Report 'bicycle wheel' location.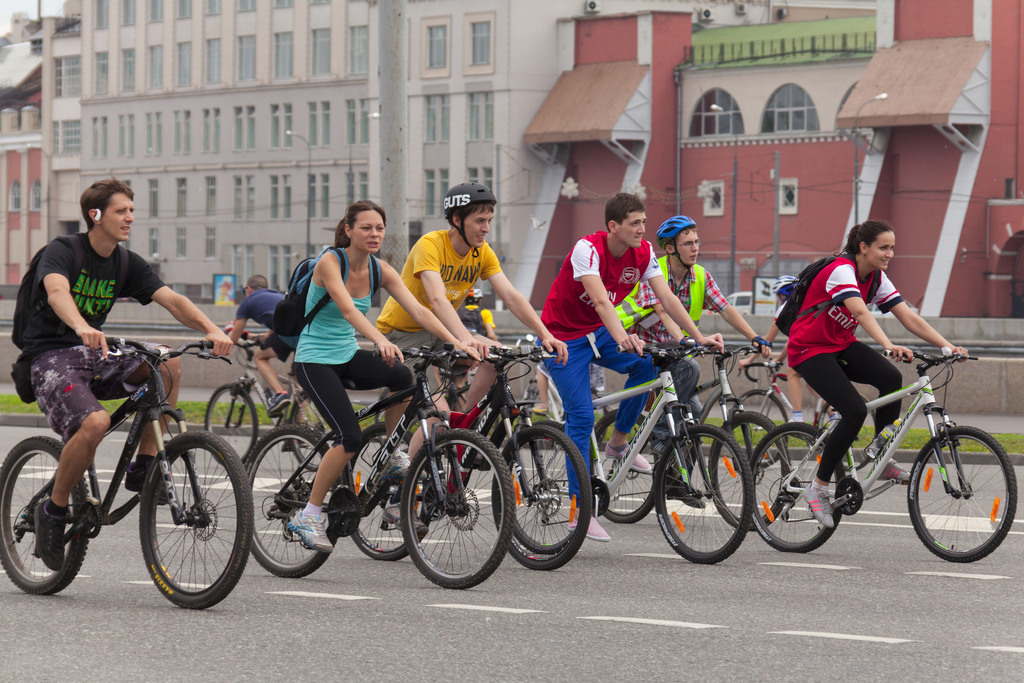
Report: <box>489,422,593,573</box>.
